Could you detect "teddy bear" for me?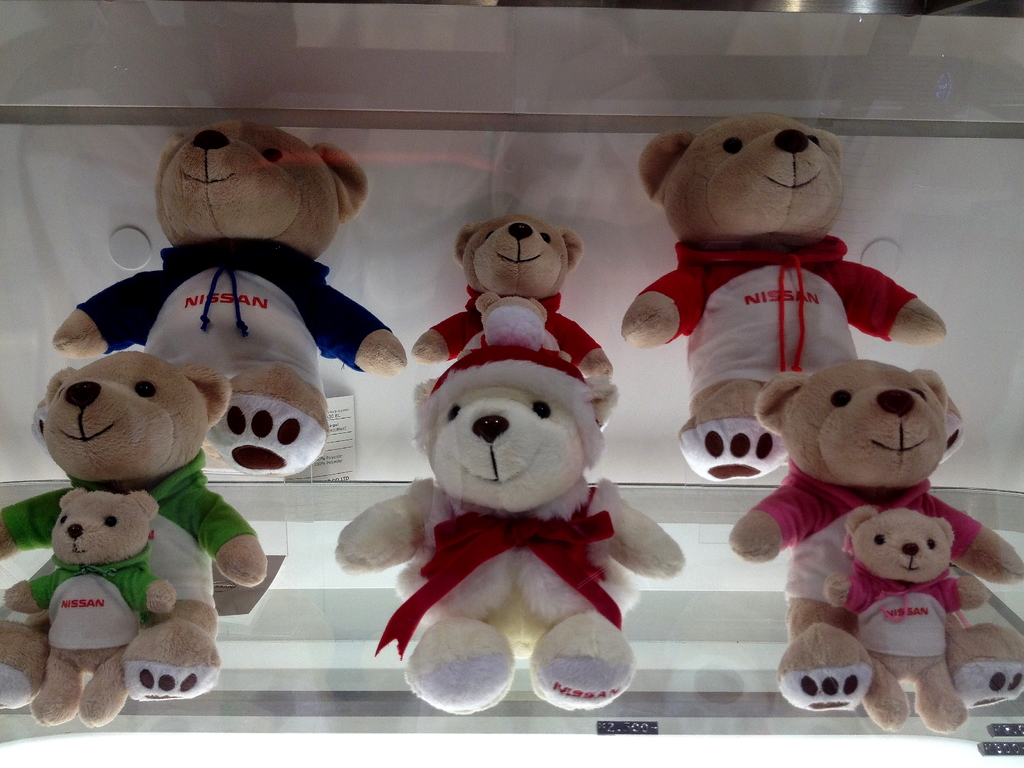
Detection result: [x1=7, y1=487, x2=176, y2=721].
